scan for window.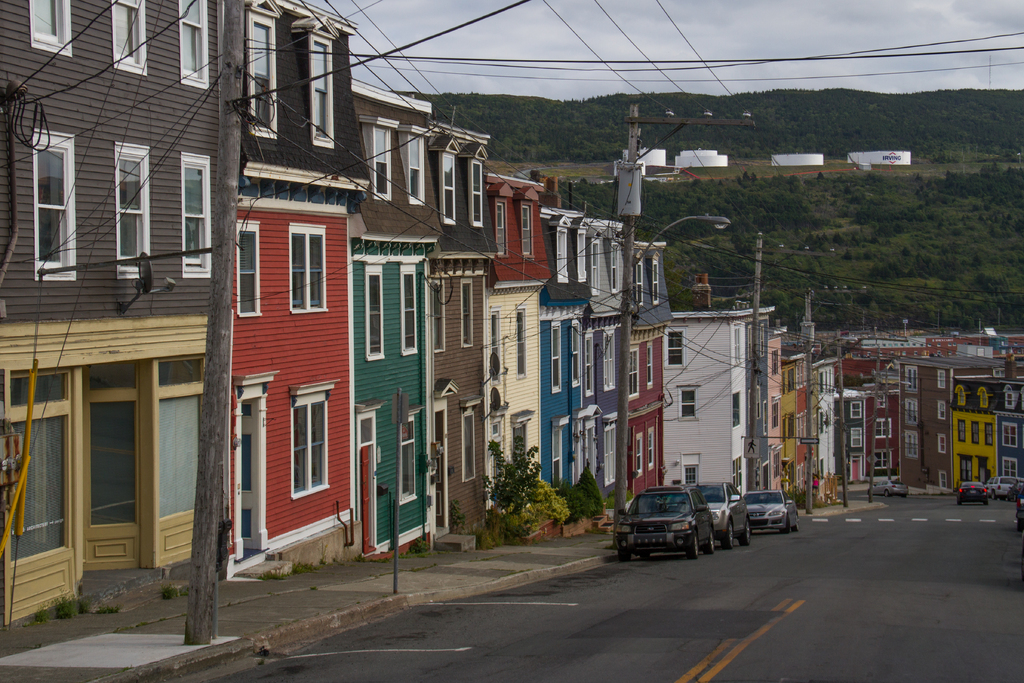
Scan result: bbox=(762, 330, 768, 355).
